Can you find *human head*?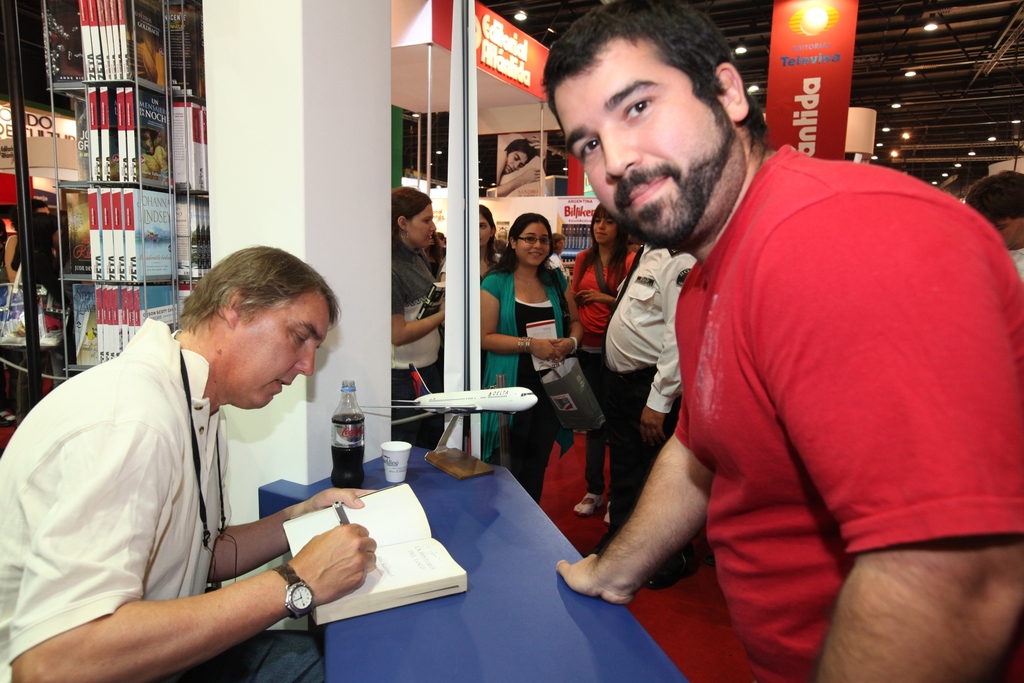
Yes, bounding box: (961,173,1023,252).
